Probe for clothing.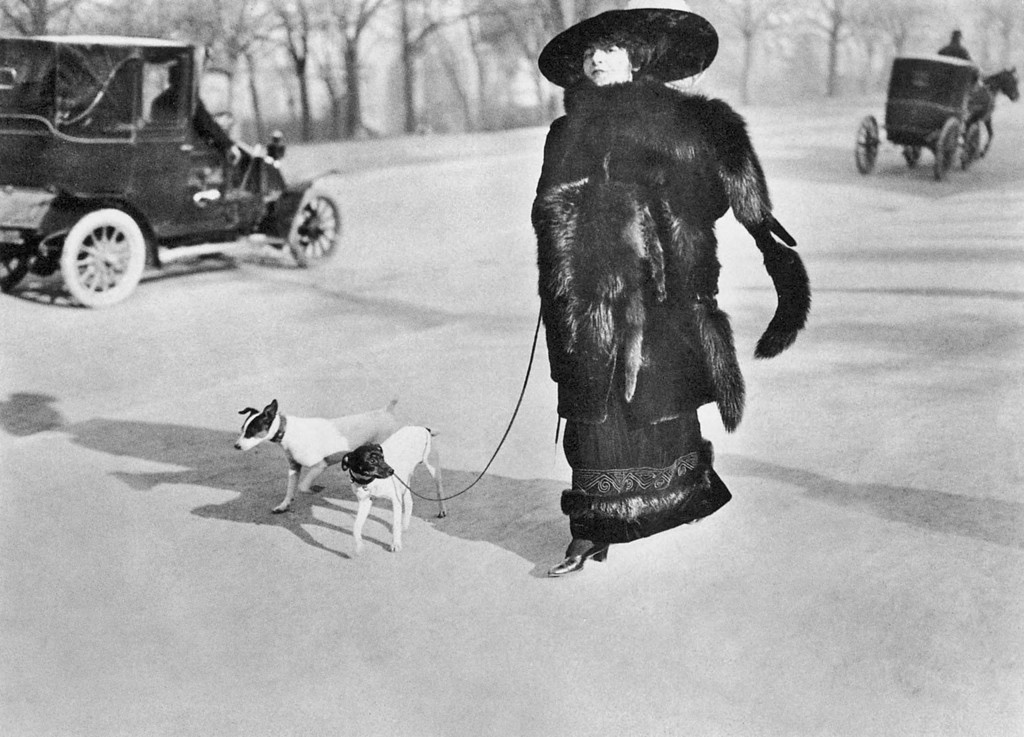
Probe result: box=[941, 37, 974, 59].
